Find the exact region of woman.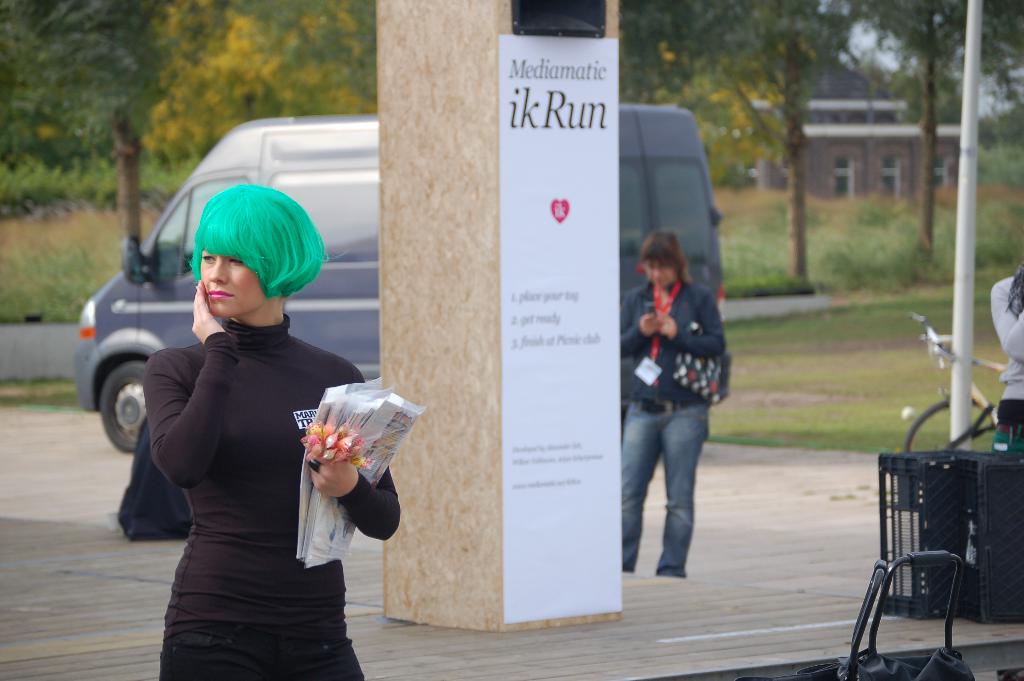
Exact region: (x1=610, y1=232, x2=724, y2=578).
